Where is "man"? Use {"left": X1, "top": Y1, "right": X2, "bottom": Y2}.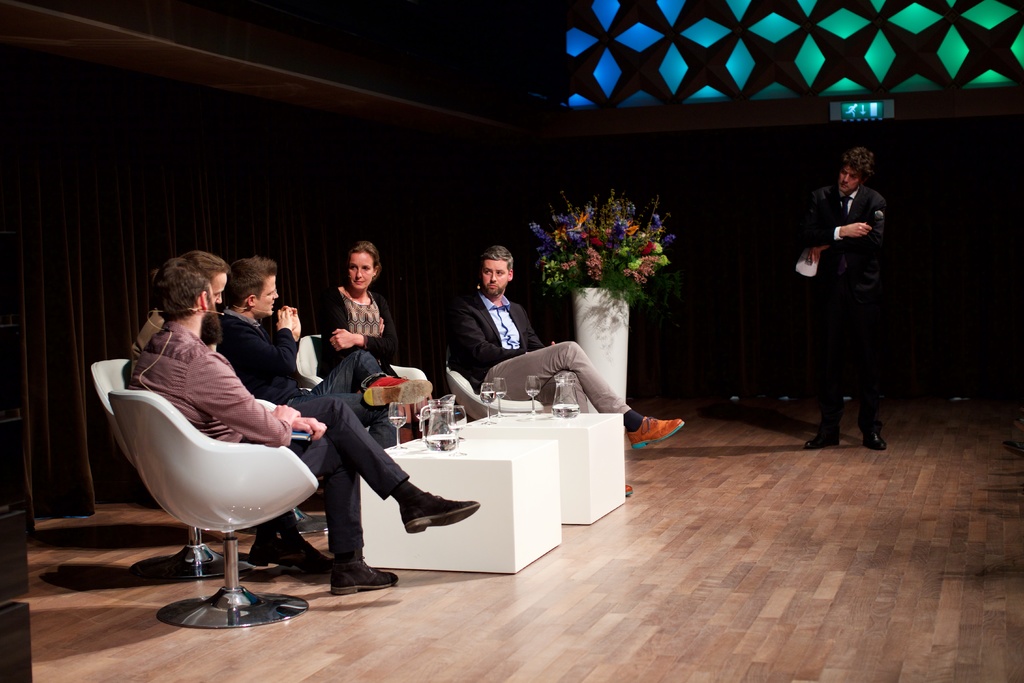
{"left": 799, "top": 138, "right": 908, "bottom": 438}.
